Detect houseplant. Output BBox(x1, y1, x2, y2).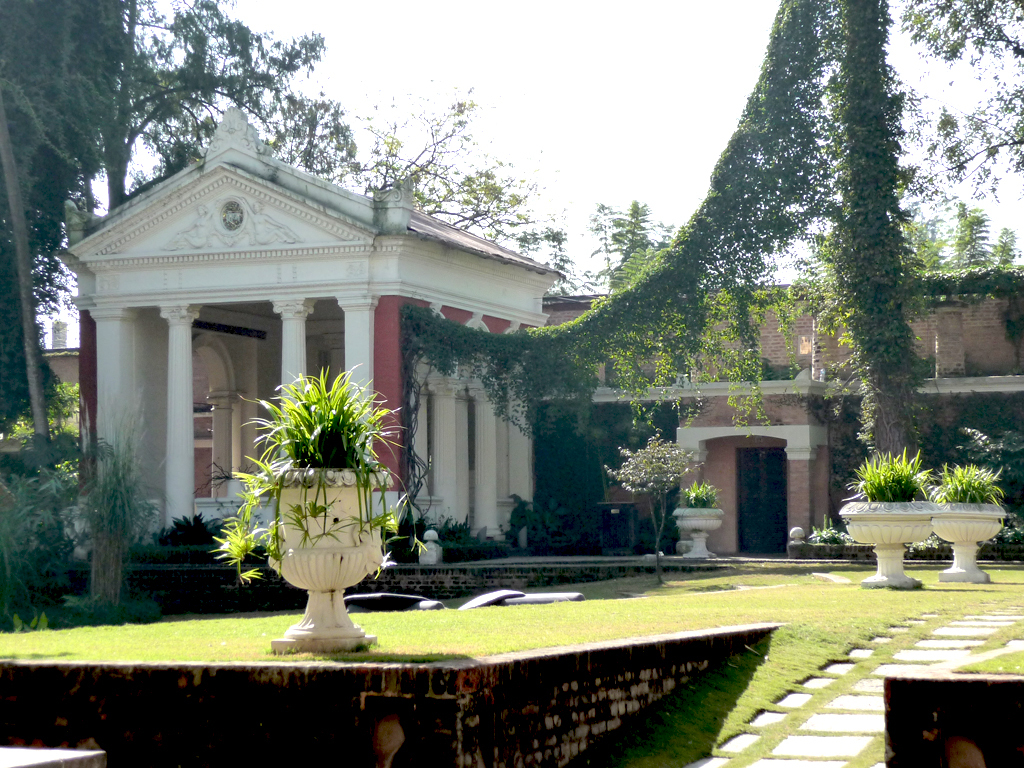
BBox(922, 456, 1010, 581).
